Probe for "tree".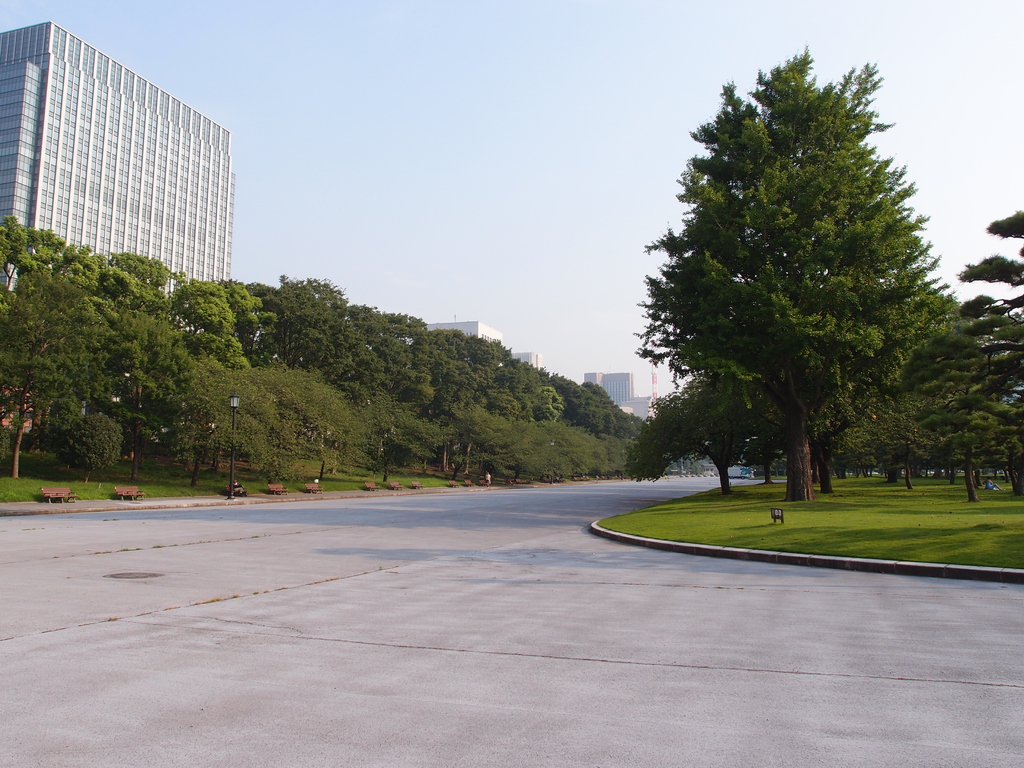
Probe result: [left=716, top=410, right=798, bottom=520].
